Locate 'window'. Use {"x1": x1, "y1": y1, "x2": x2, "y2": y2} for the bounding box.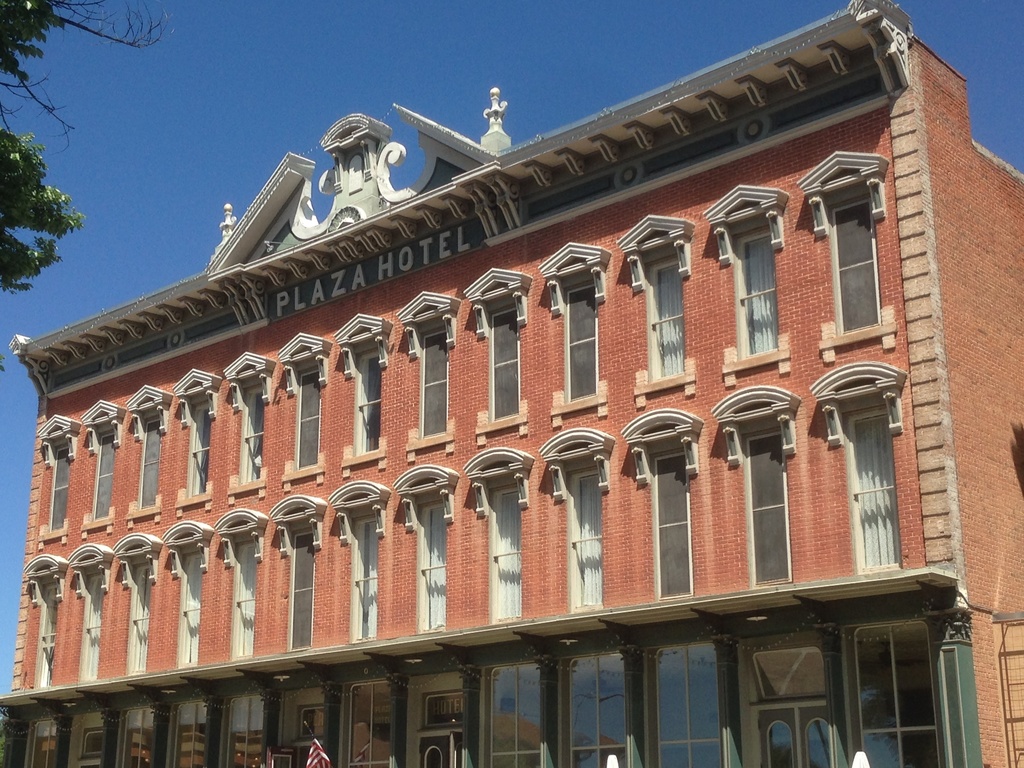
{"x1": 168, "y1": 367, "x2": 214, "y2": 517}.
